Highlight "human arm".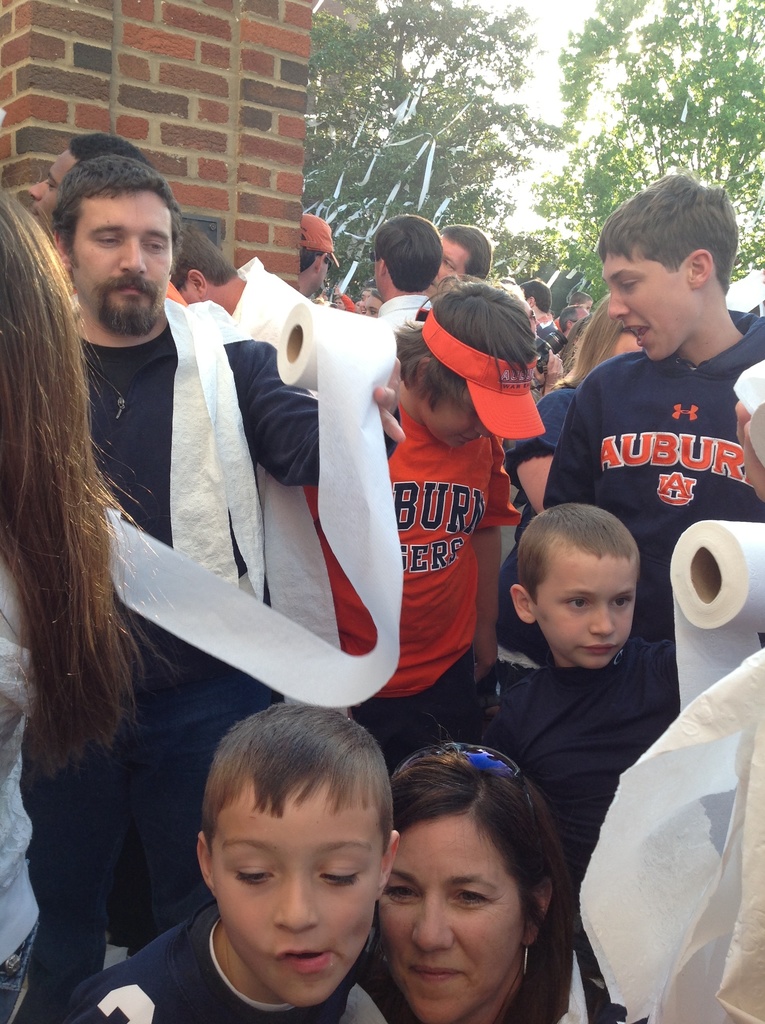
Highlighted region: detection(203, 319, 407, 492).
